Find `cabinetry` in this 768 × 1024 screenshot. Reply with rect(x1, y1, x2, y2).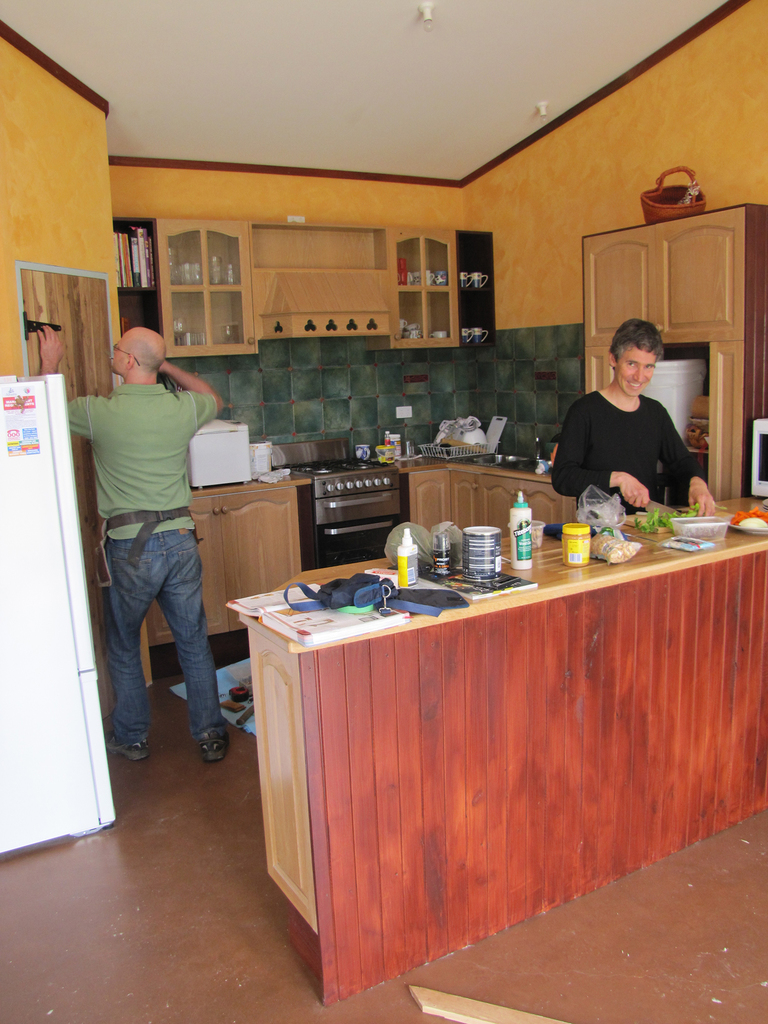
rect(584, 206, 767, 500).
